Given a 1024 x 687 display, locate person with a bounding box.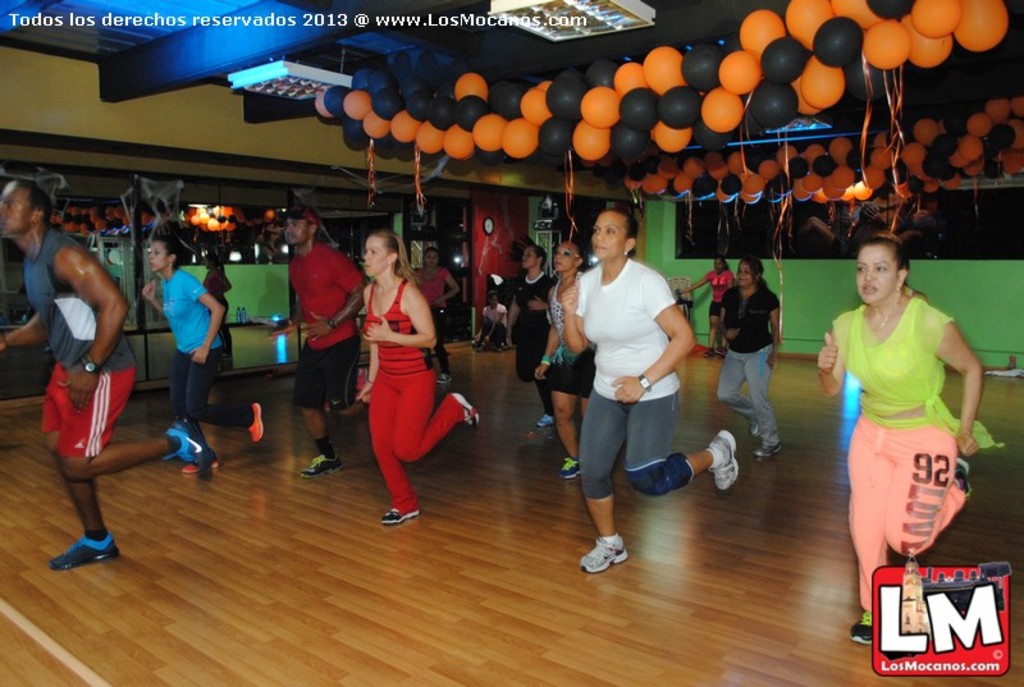
Located: (415,243,458,383).
